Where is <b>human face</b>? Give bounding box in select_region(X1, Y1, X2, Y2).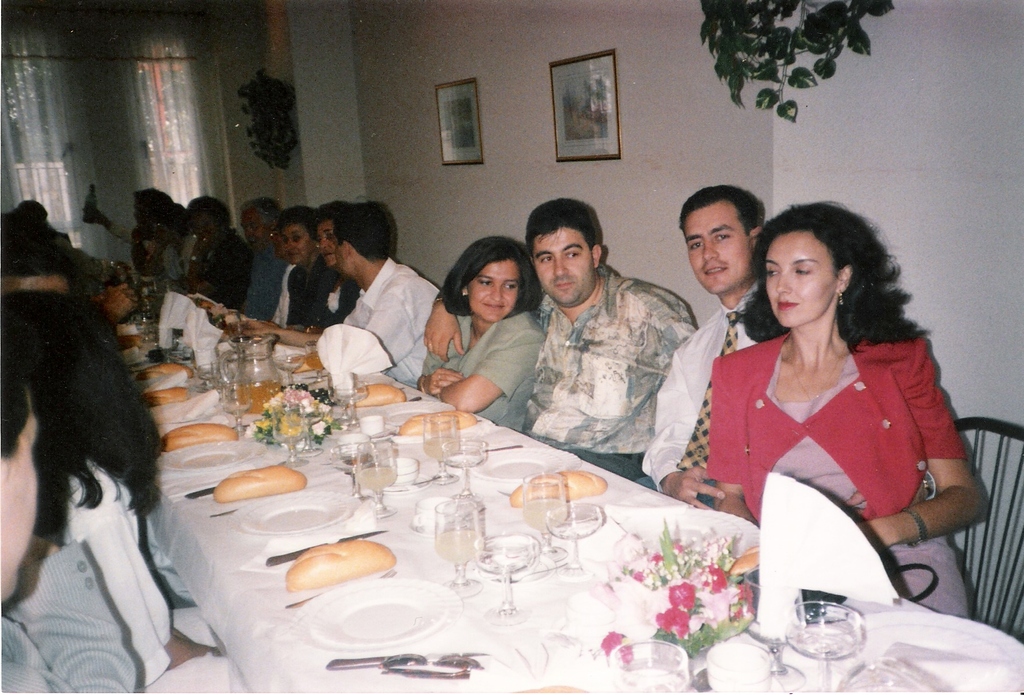
select_region(285, 218, 316, 263).
